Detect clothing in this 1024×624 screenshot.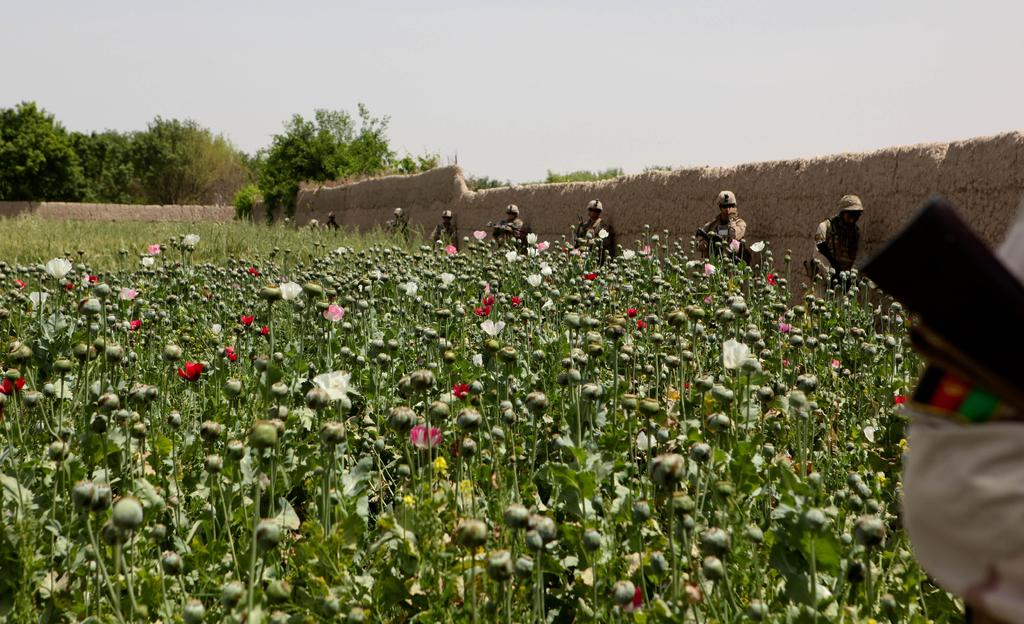
Detection: 898, 208, 1023, 623.
